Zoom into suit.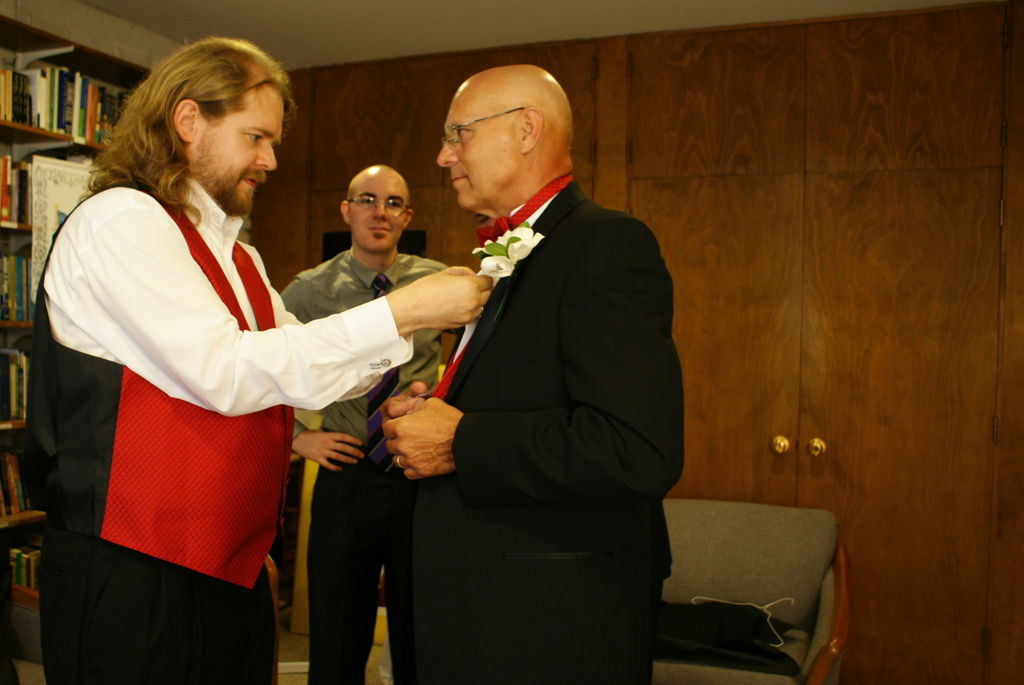
Zoom target: [x1=387, y1=65, x2=698, y2=673].
